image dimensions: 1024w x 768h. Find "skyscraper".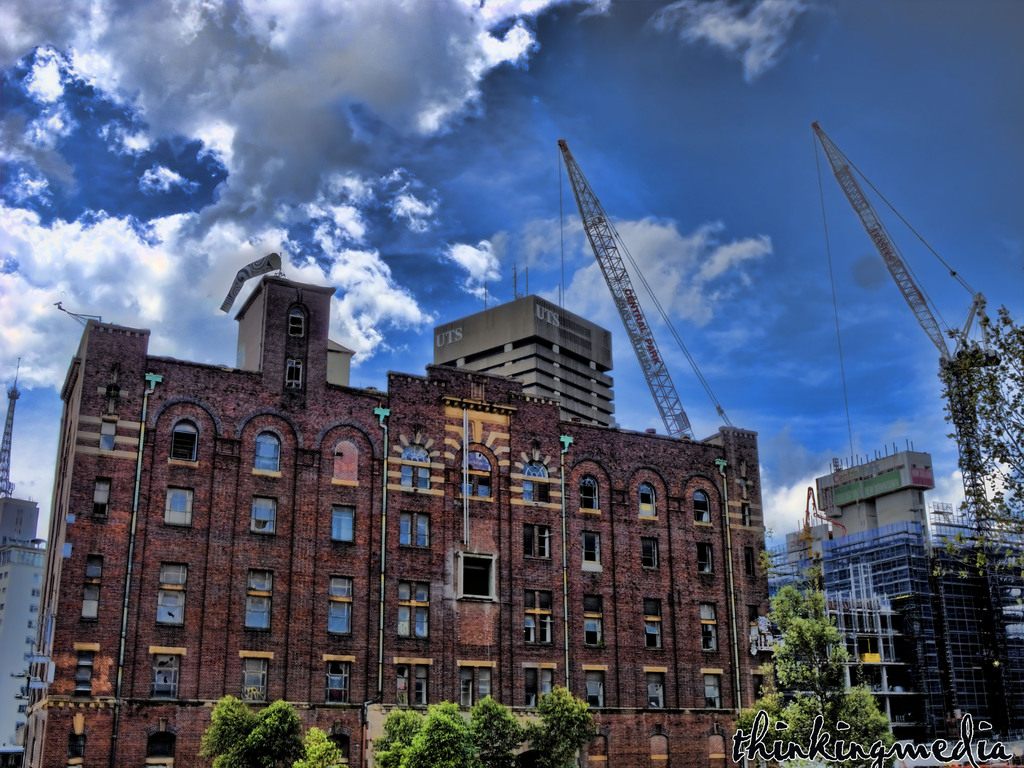
772 526 1023 742.
